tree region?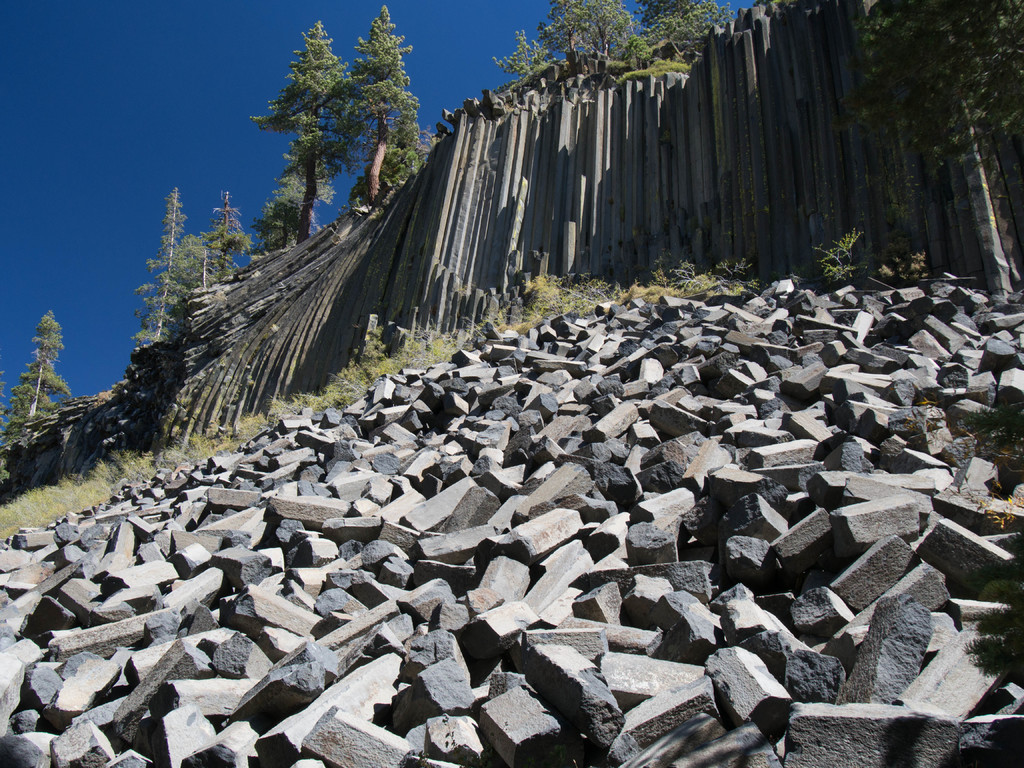
[536,0,624,64]
